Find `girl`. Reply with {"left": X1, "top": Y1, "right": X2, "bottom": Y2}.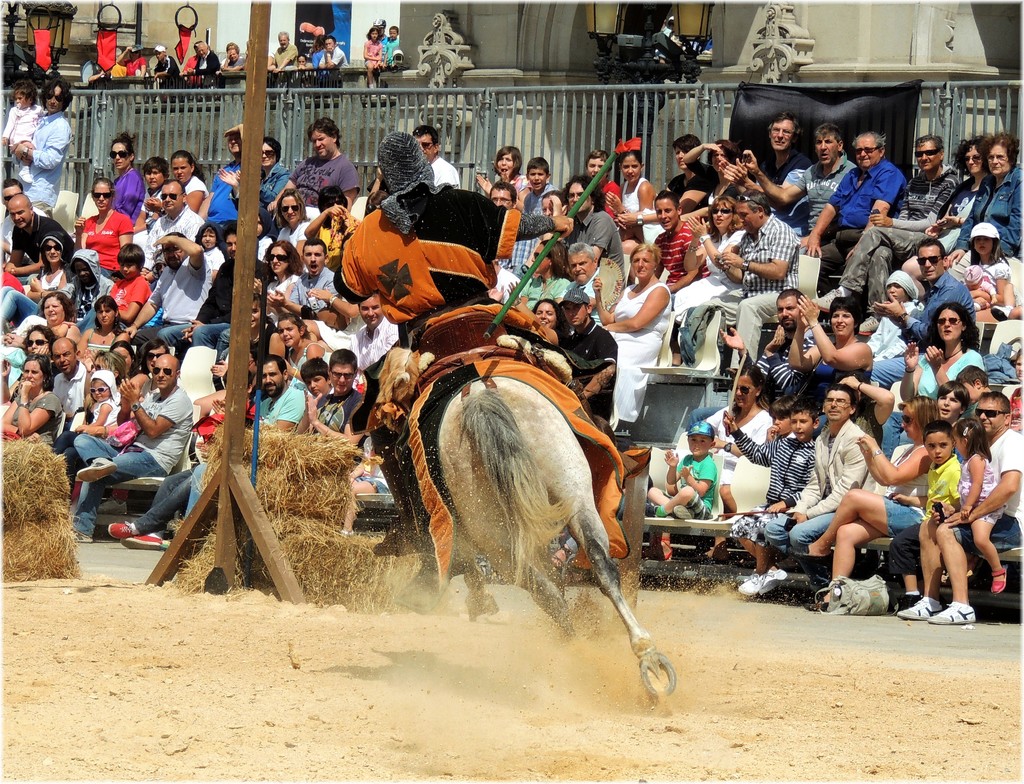
{"left": 602, "top": 138, "right": 659, "bottom": 250}.
